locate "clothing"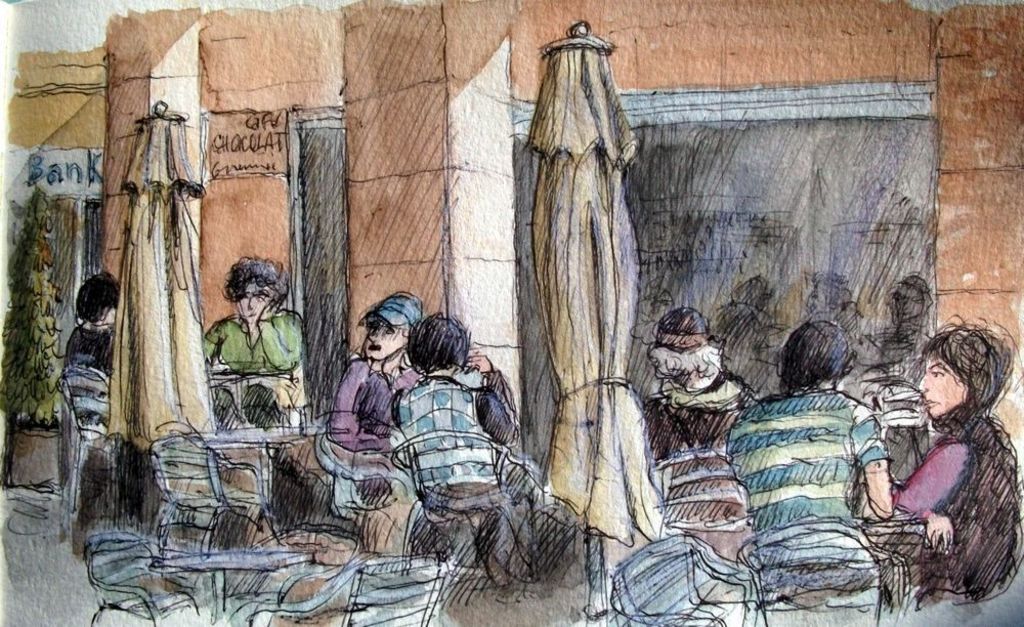
727 390 893 598
